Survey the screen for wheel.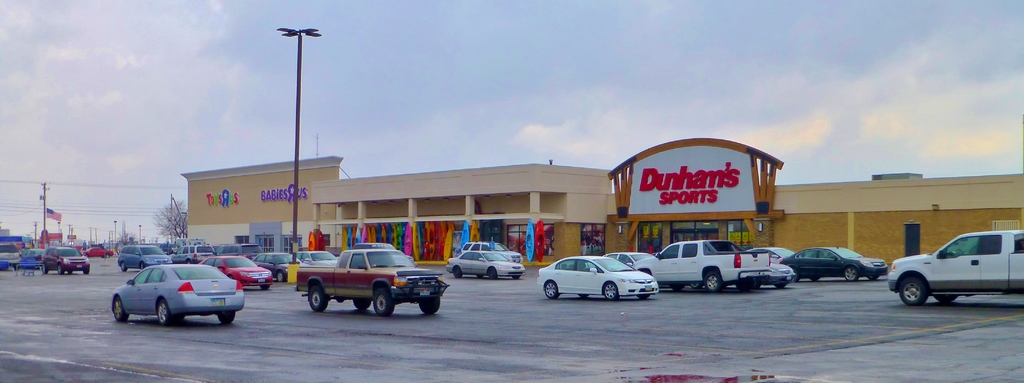
Survey found: [left=477, top=274, right=481, bottom=278].
